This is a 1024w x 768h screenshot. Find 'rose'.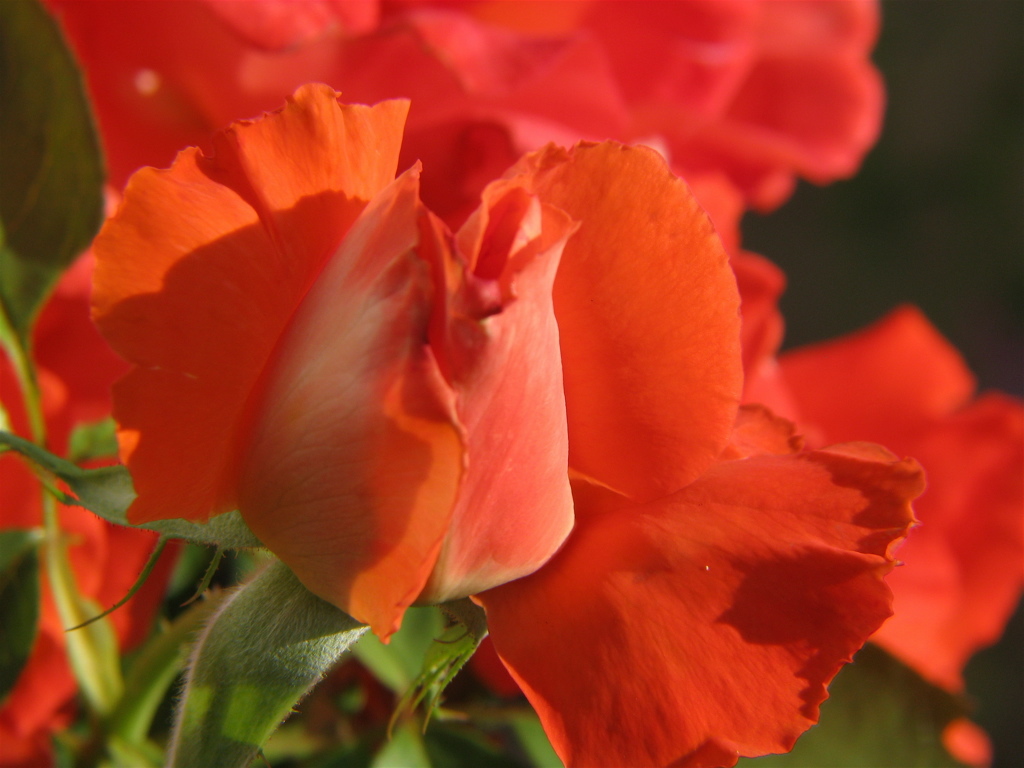
Bounding box: 44,0,891,214.
